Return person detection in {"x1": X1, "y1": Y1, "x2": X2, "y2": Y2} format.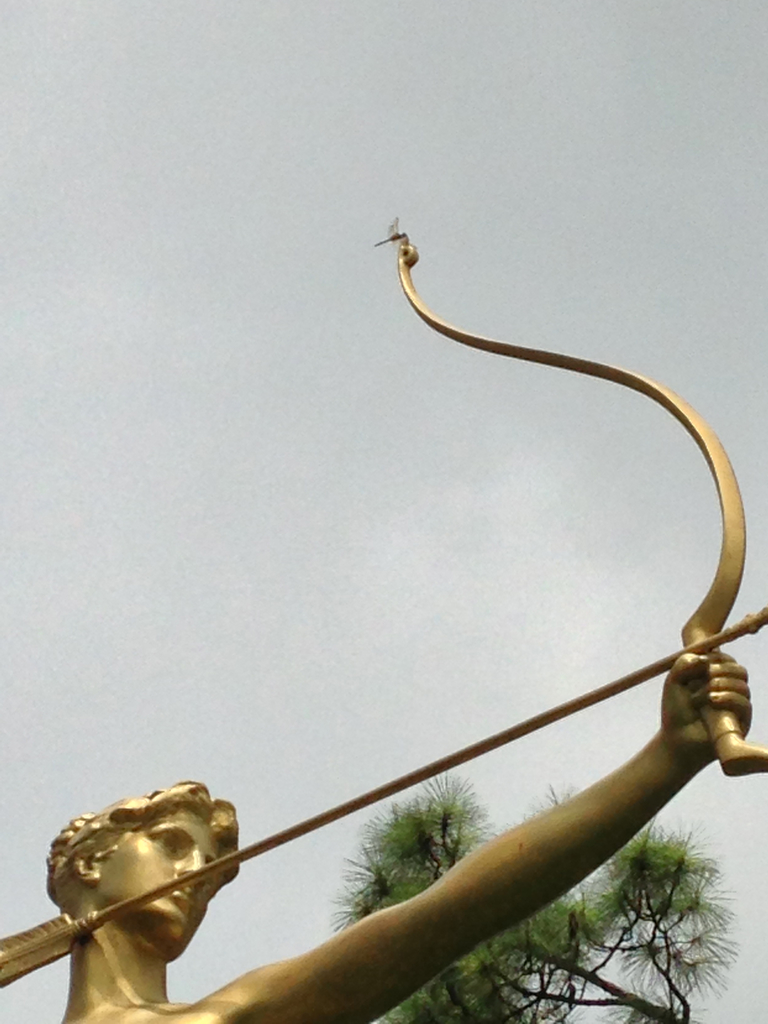
{"x1": 0, "y1": 640, "x2": 757, "y2": 1023}.
